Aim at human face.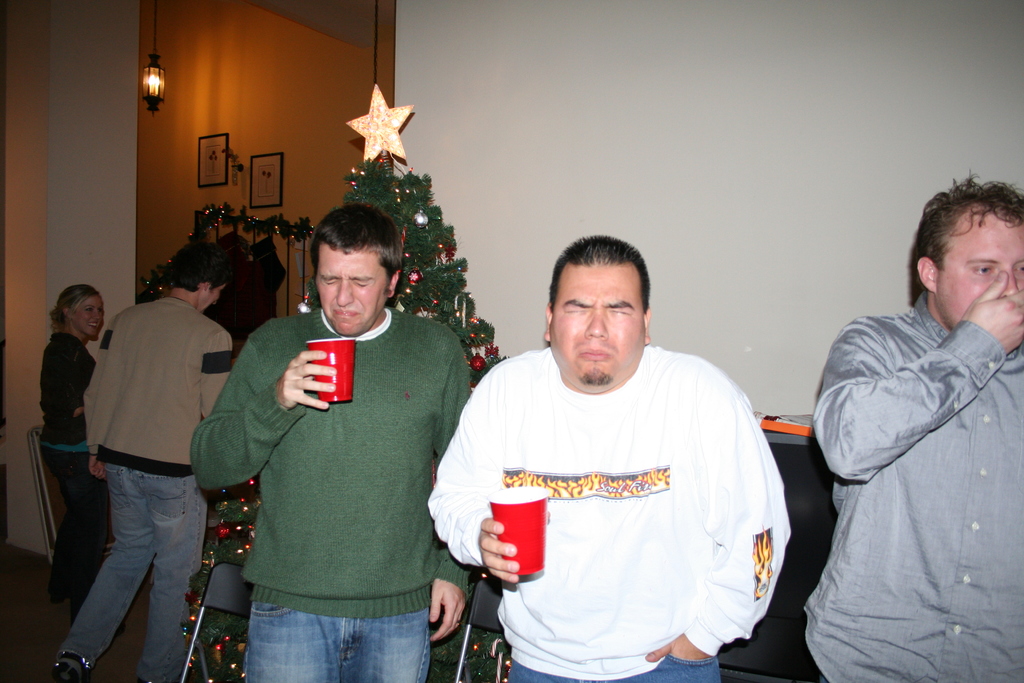
Aimed at (316,253,390,333).
